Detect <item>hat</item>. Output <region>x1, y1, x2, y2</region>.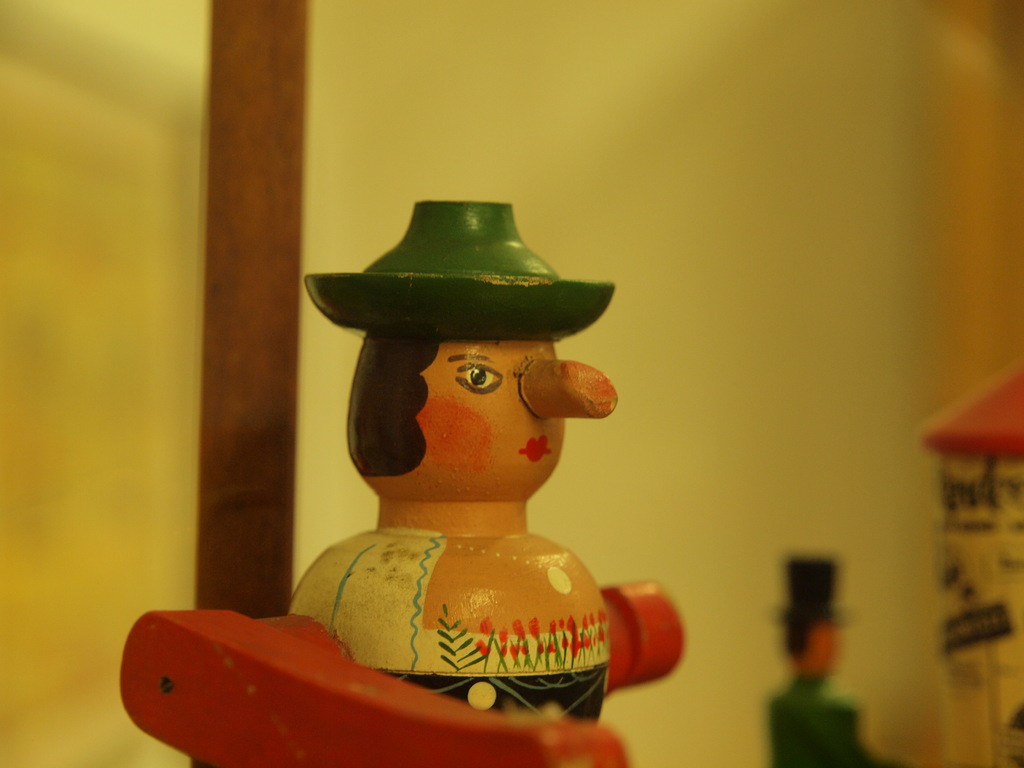
<region>769, 553, 850, 625</region>.
